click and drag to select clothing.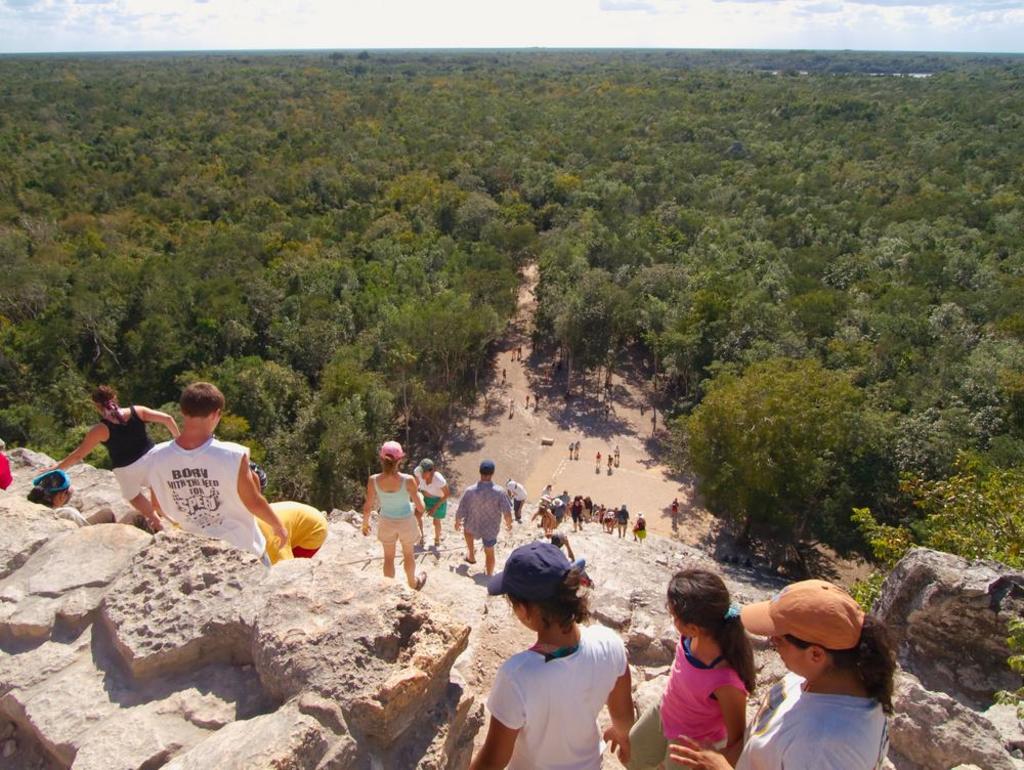
Selection: [x1=422, y1=469, x2=452, y2=494].
